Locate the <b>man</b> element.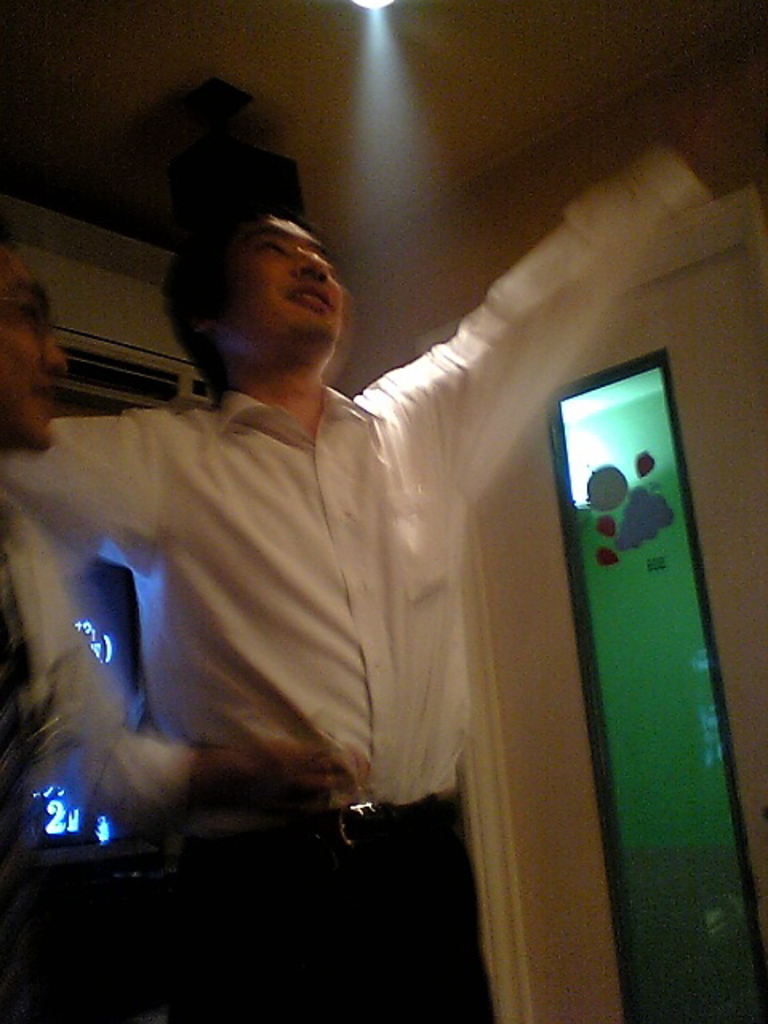
Element bbox: [left=30, top=118, right=610, bottom=960].
